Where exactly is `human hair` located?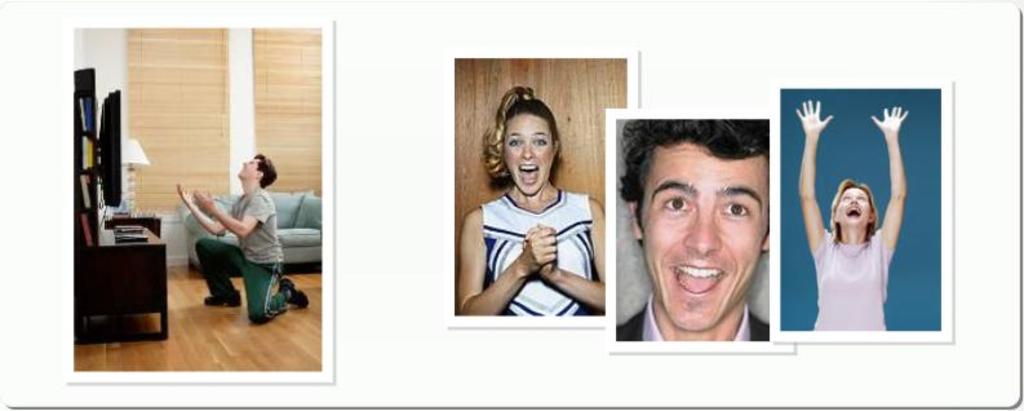
Its bounding box is l=478, t=87, r=560, b=180.
